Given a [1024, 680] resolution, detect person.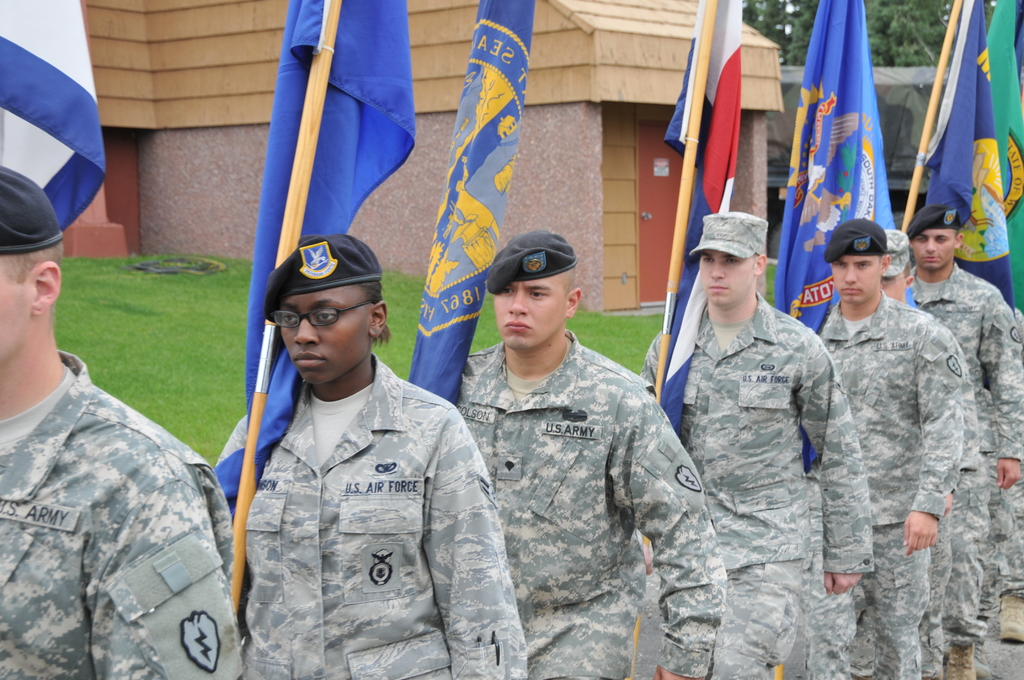
[left=911, top=208, right=1023, bottom=679].
